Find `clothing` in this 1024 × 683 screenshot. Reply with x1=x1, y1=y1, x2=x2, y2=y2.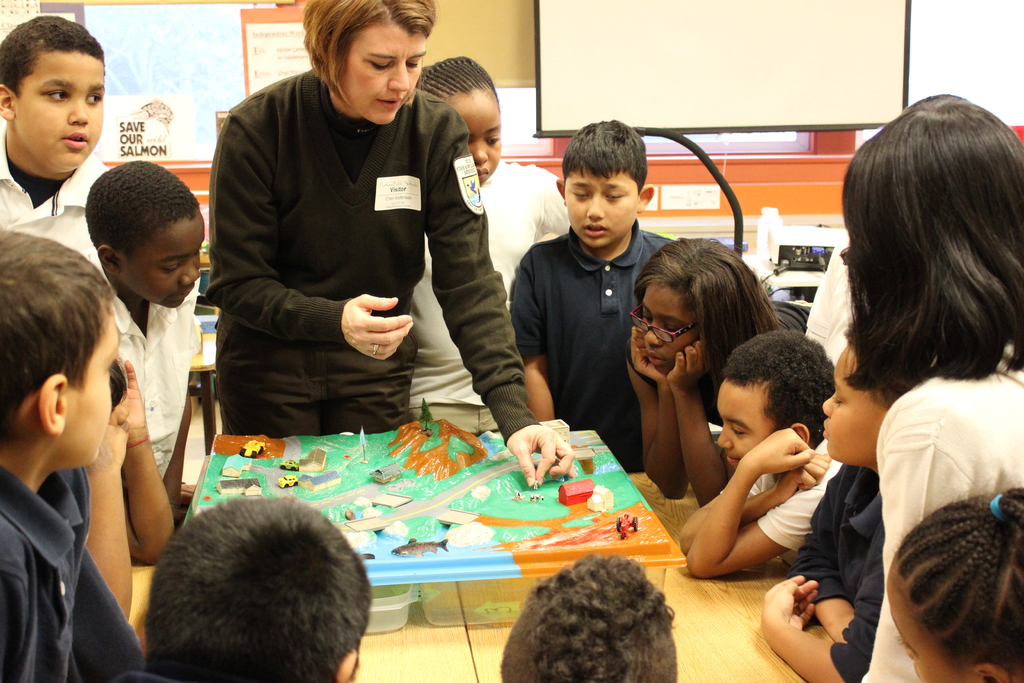
x1=93, y1=293, x2=200, y2=516.
